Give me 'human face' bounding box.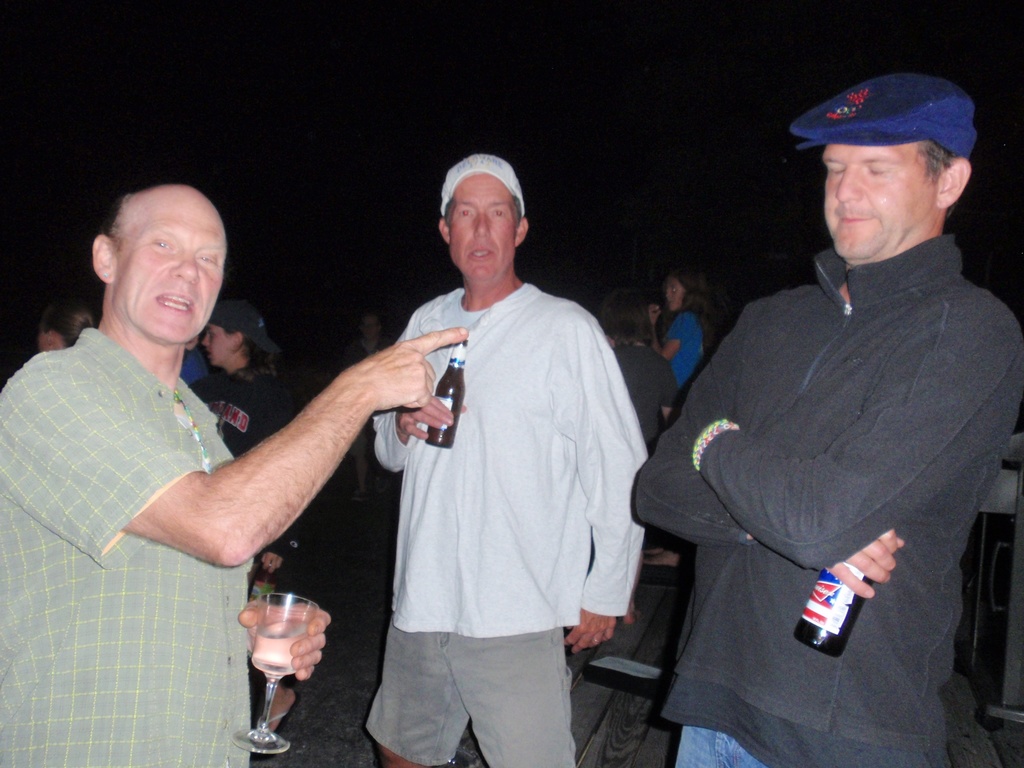
box(825, 147, 933, 257).
